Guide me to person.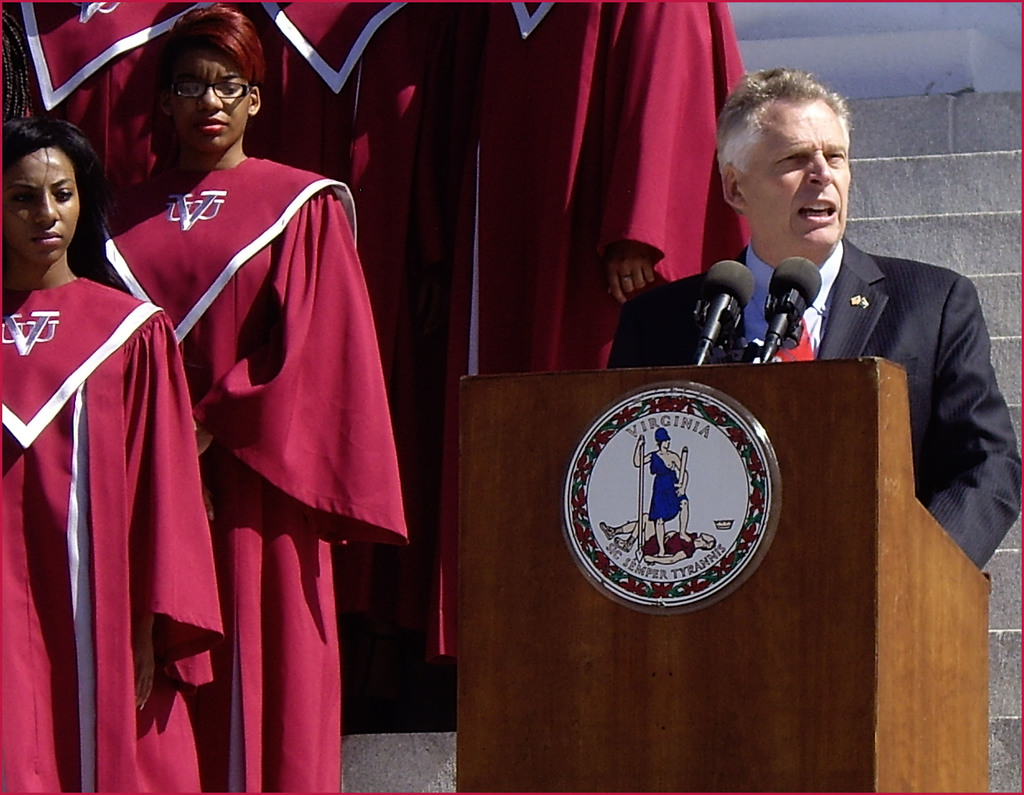
Guidance: [x1=603, y1=65, x2=1023, y2=577].
